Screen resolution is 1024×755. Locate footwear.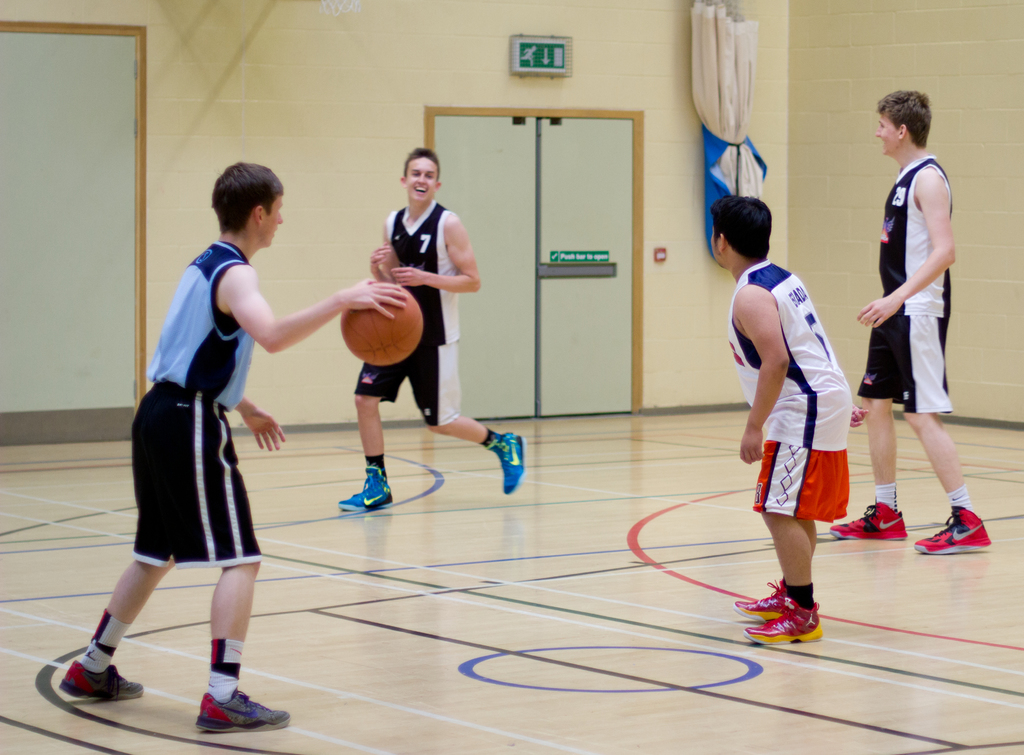
rect(484, 430, 525, 498).
